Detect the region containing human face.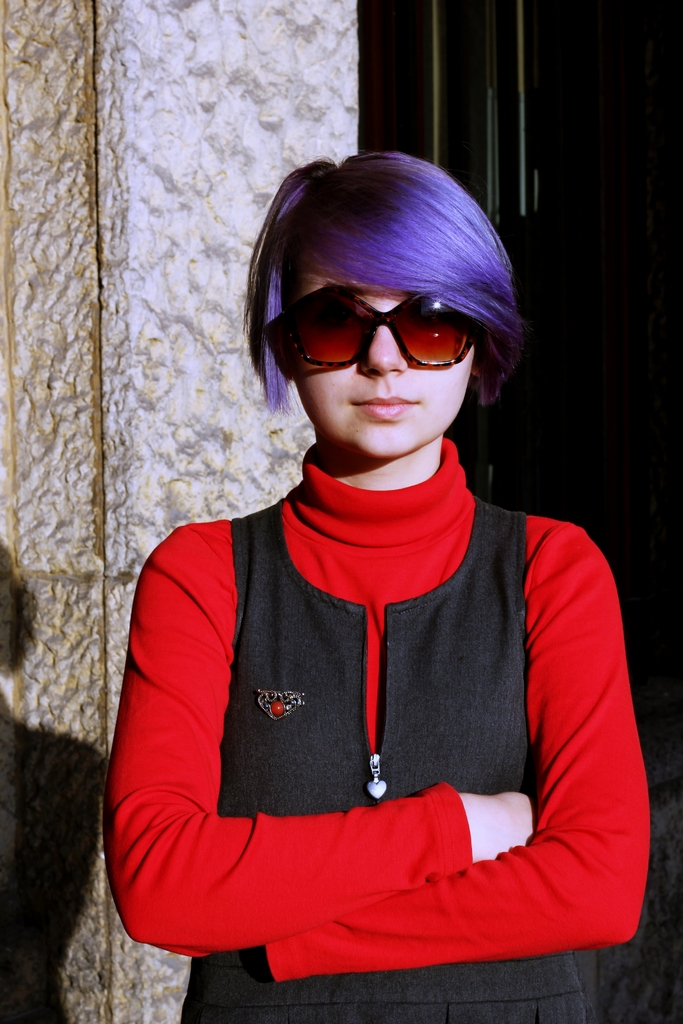
(left=288, top=268, right=477, bottom=455).
